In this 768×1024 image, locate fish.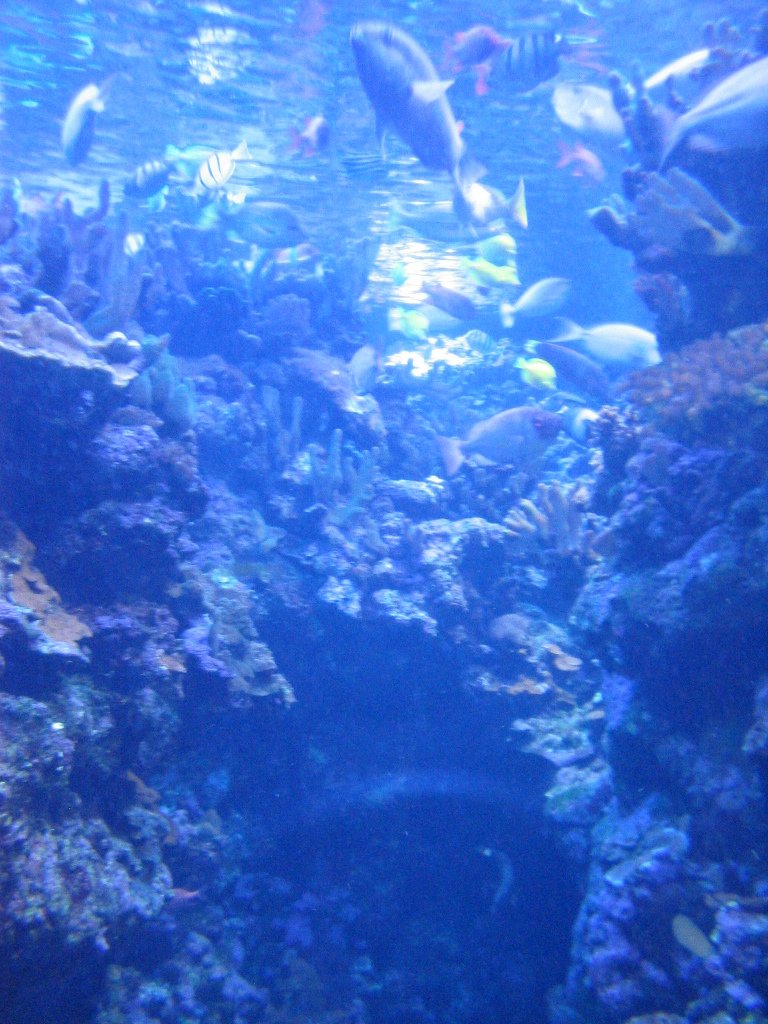
Bounding box: x1=476, y1=31, x2=582, y2=93.
